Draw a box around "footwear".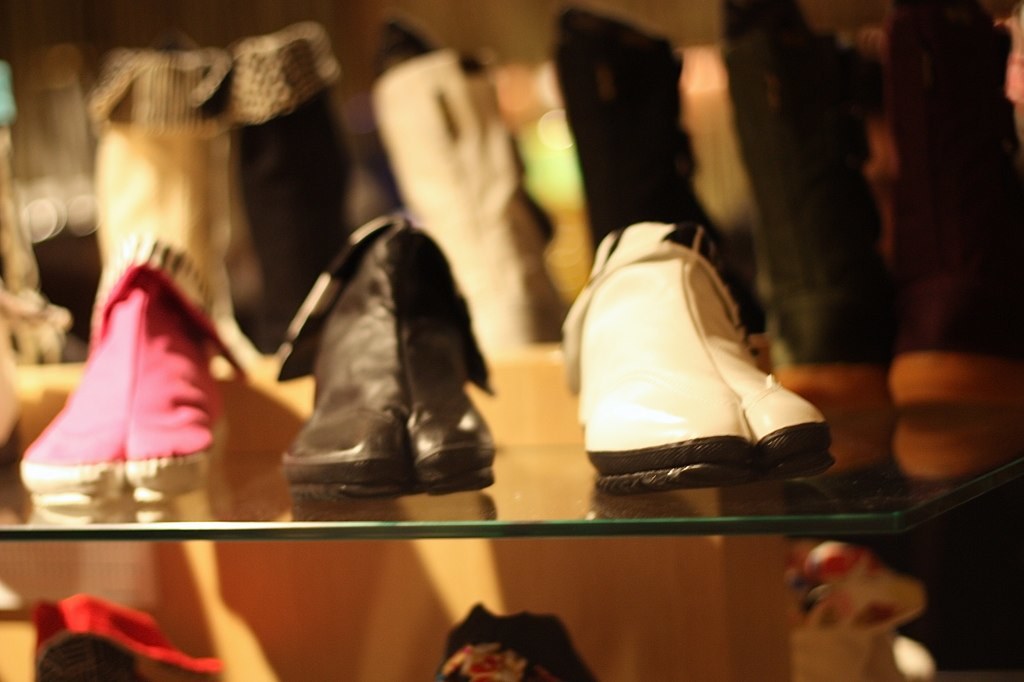
Rect(276, 201, 502, 505).
